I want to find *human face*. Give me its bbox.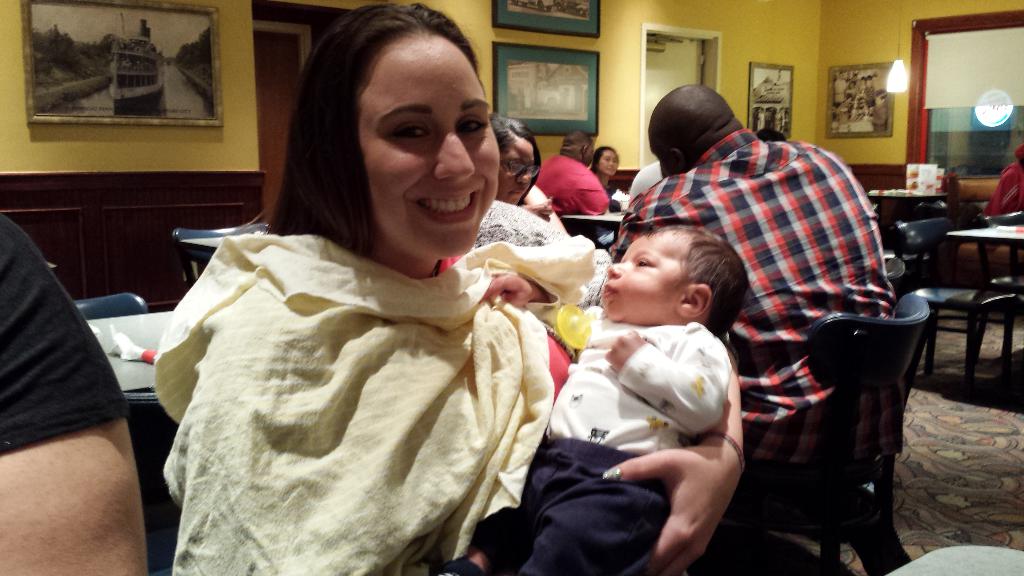
pyautogui.locateOnScreen(609, 233, 669, 316).
